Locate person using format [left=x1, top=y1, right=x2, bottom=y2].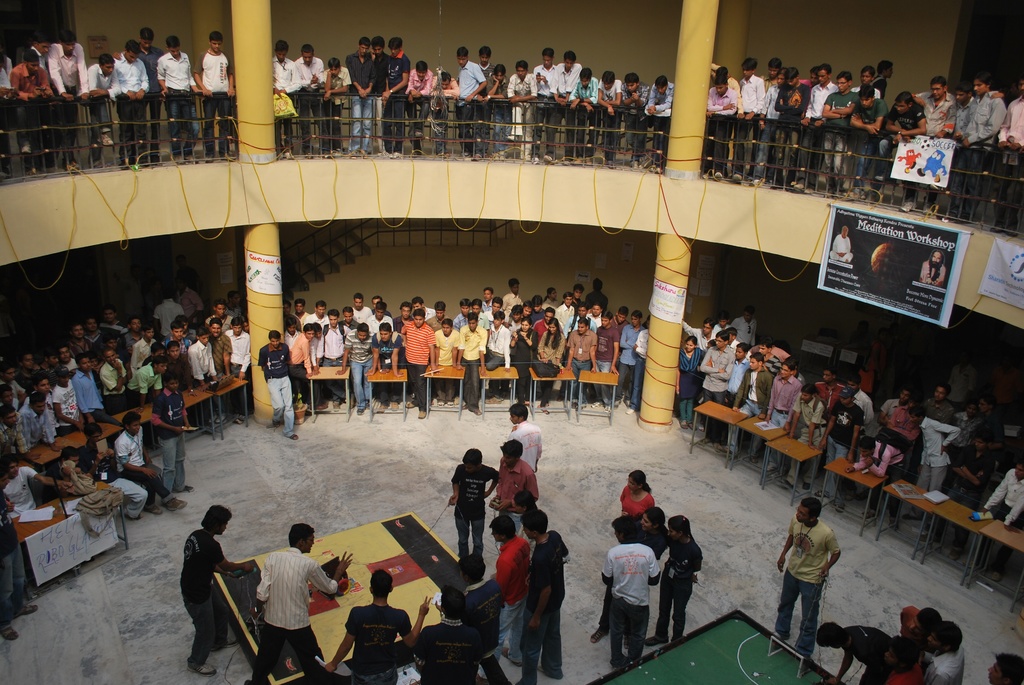
[left=527, top=43, right=552, bottom=163].
